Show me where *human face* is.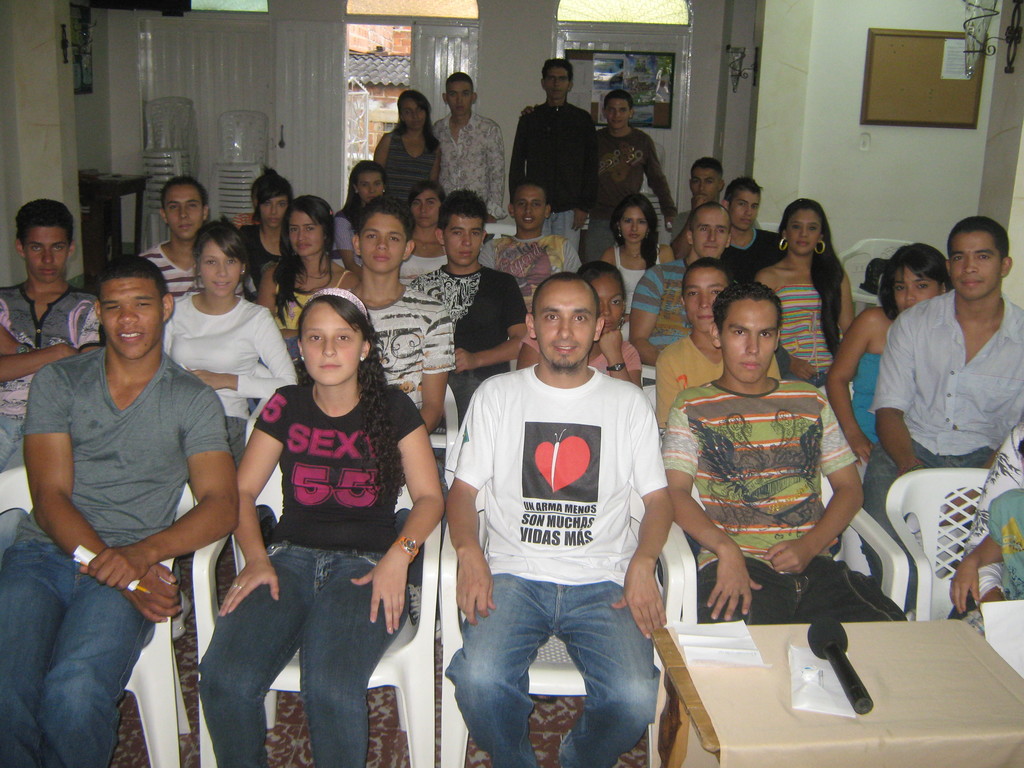
*human face* is at BBox(717, 298, 778, 383).
